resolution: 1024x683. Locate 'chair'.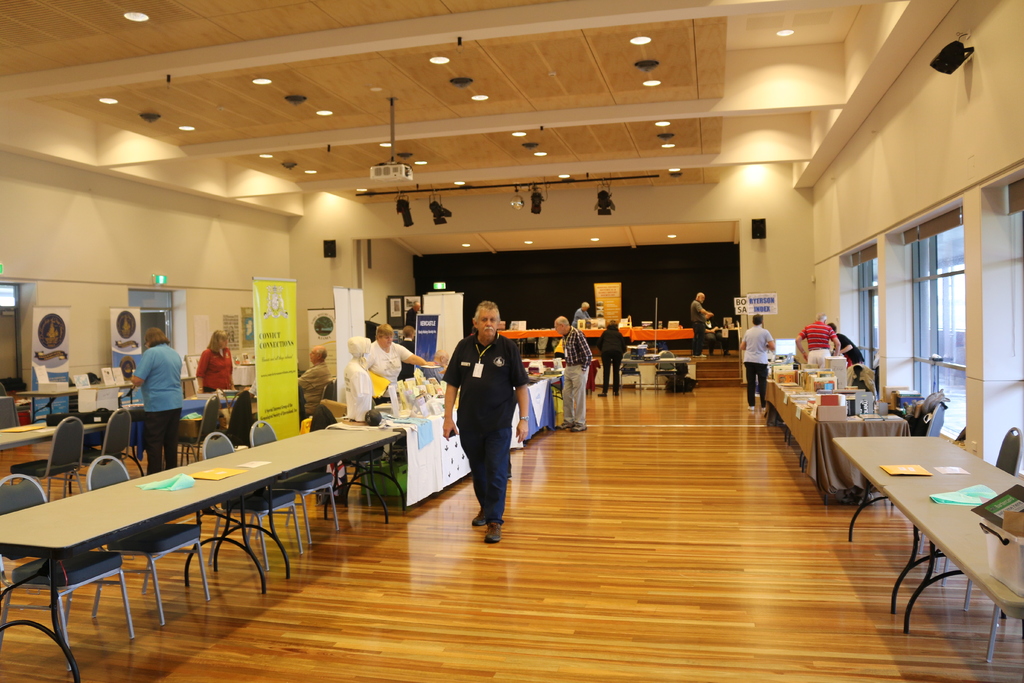
{"left": 207, "top": 428, "right": 300, "bottom": 570}.
